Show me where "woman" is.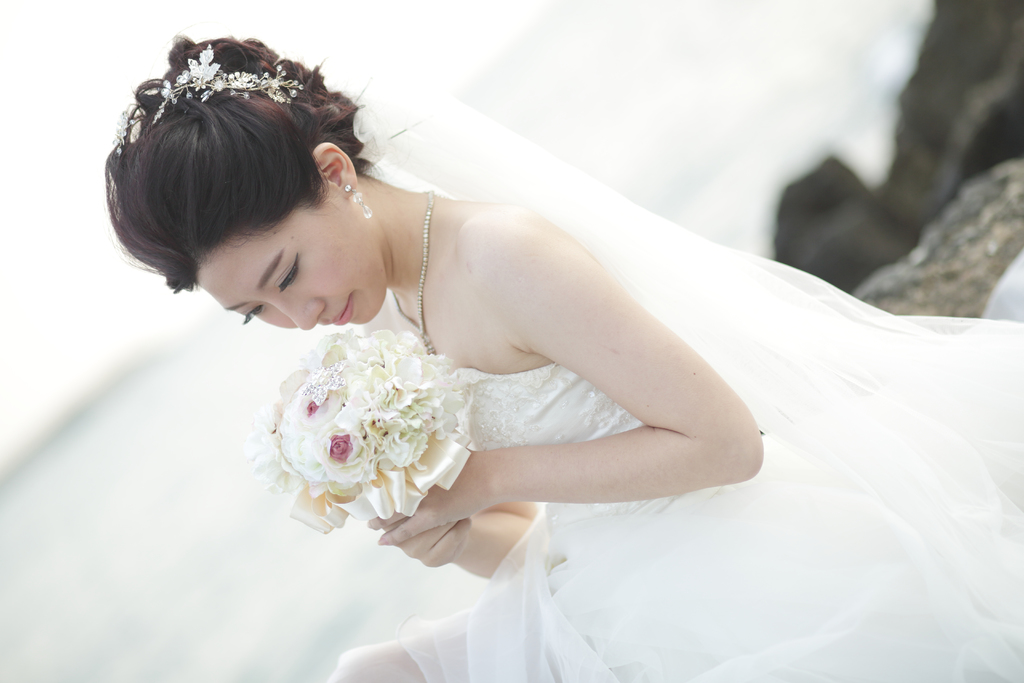
"woman" is at [102, 31, 1023, 682].
